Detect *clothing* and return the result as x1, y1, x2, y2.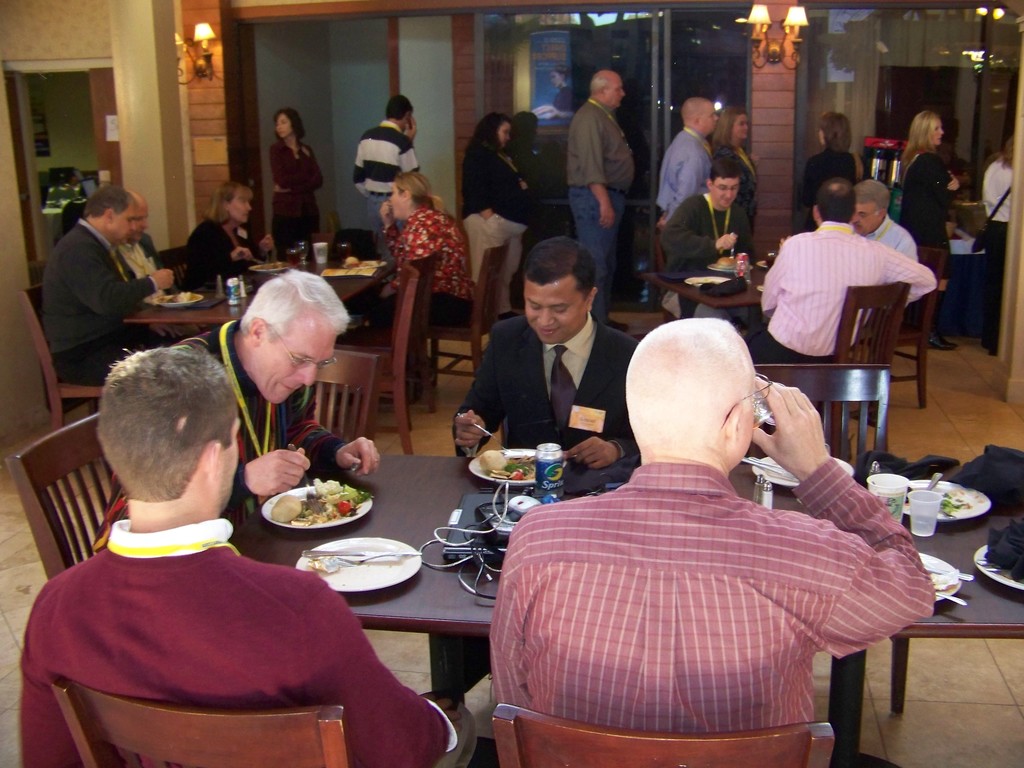
45, 208, 168, 390.
